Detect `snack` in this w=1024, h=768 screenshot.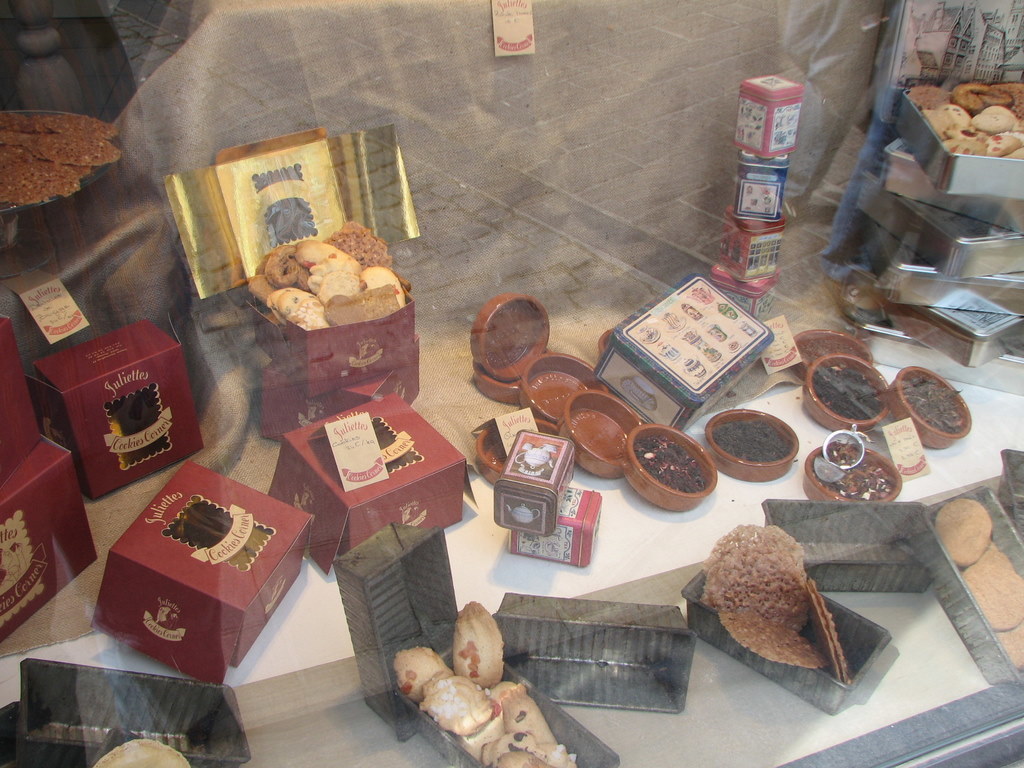
Detection: 905:380:962:431.
